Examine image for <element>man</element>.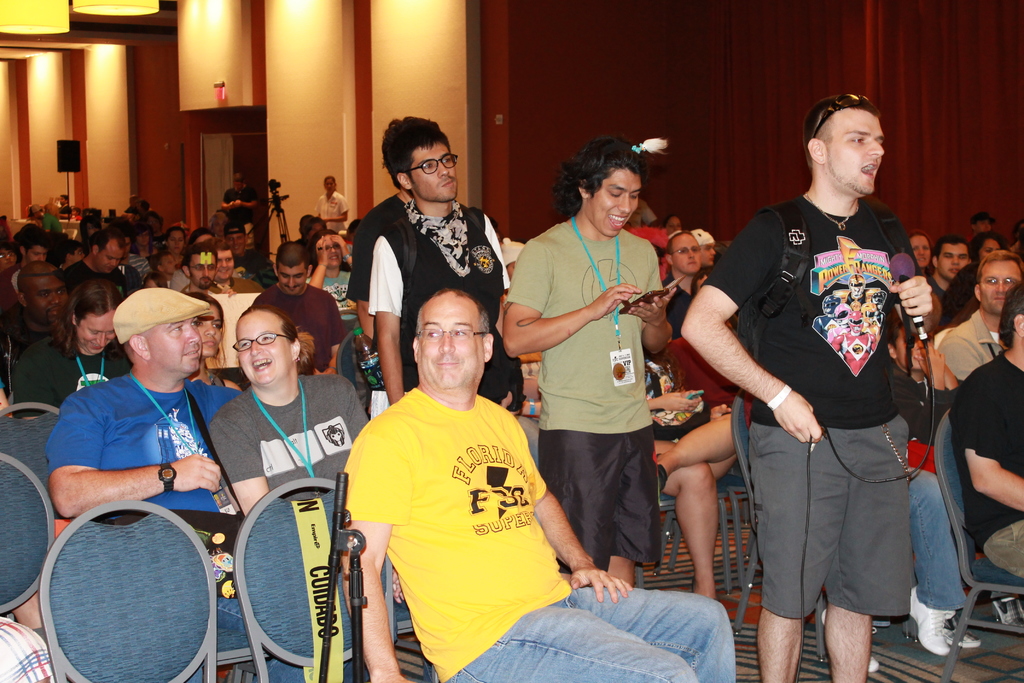
Examination result: l=59, t=232, r=134, b=354.
